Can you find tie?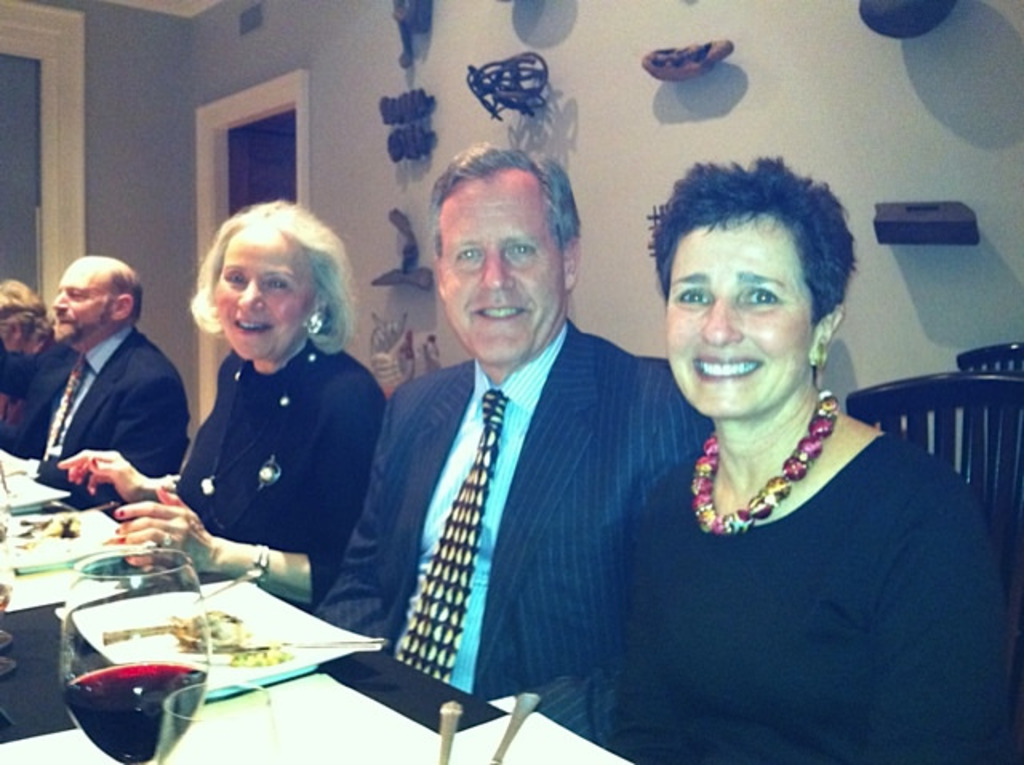
Yes, bounding box: box(43, 350, 85, 467).
